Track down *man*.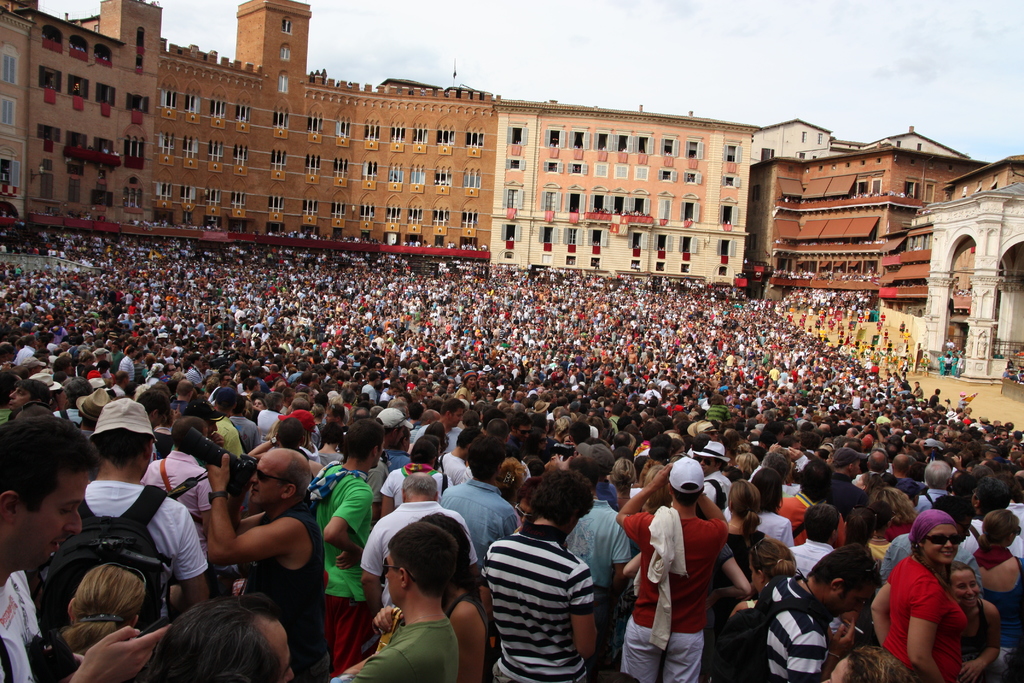
Tracked to (0,418,170,682).
